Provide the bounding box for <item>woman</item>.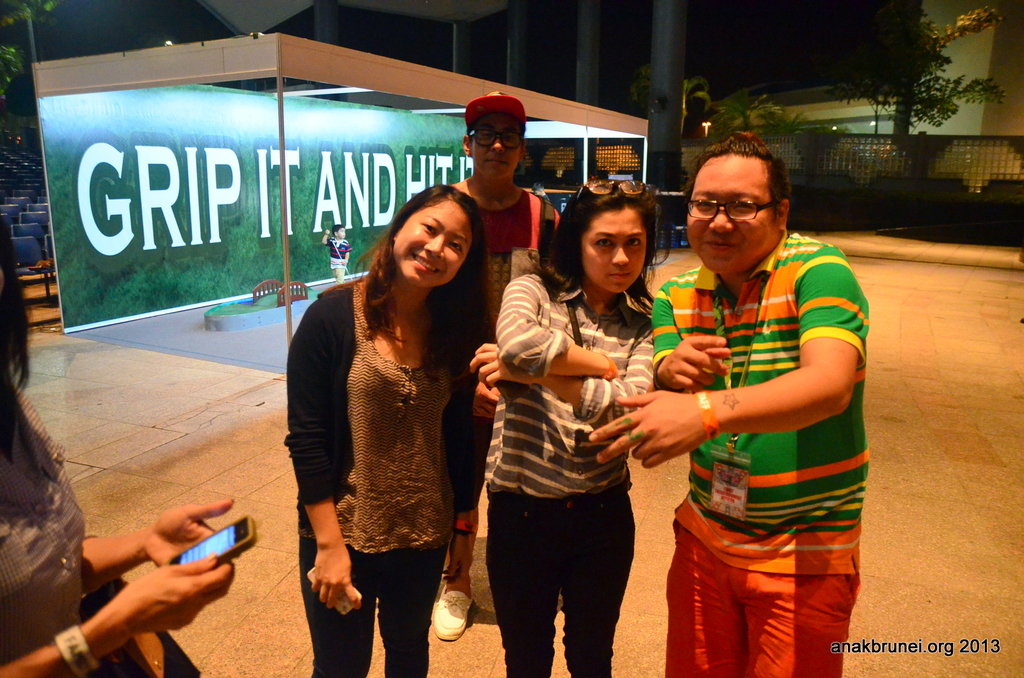
x1=278 y1=170 x2=504 y2=673.
